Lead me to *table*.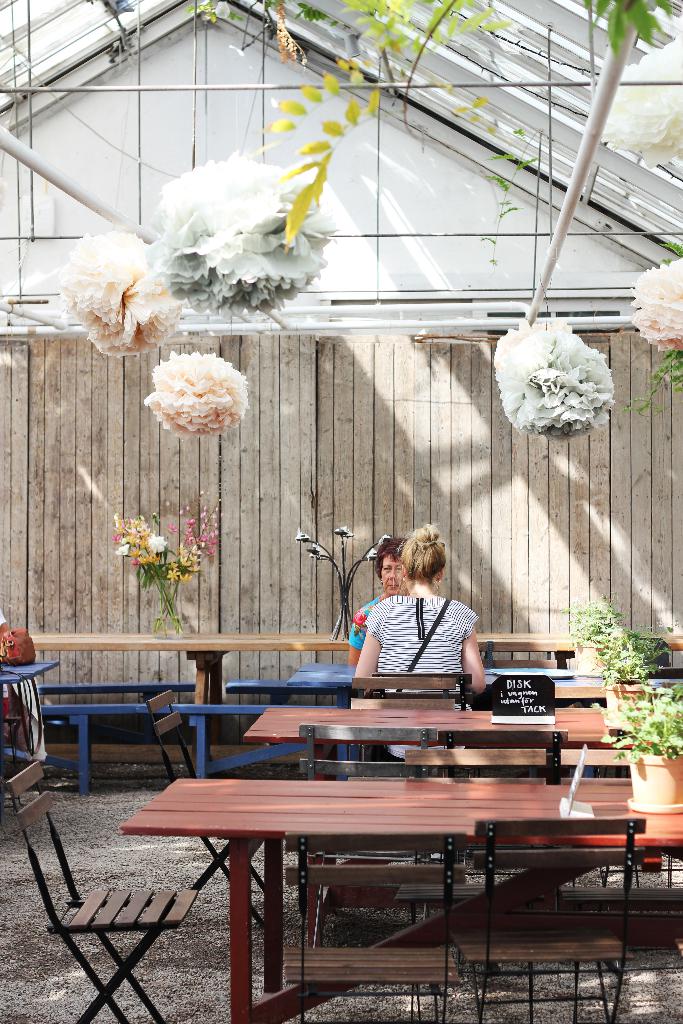
Lead to 30, 633, 586, 741.
